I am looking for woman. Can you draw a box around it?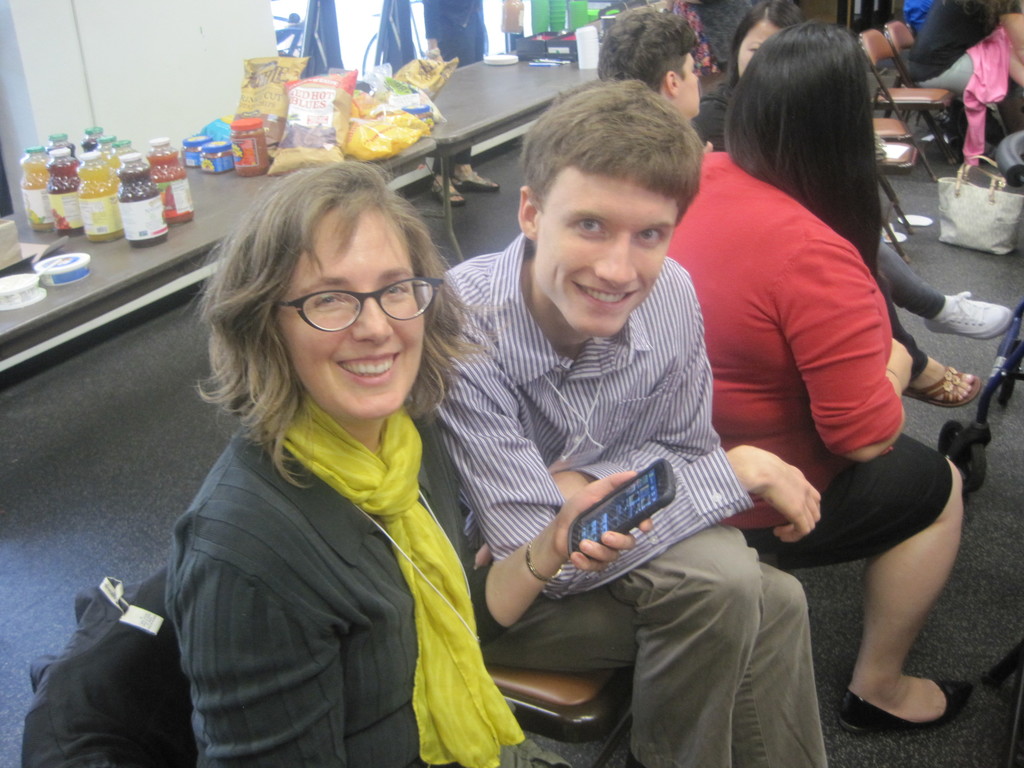
Sure, the bounding box is 95 119 514 767.
